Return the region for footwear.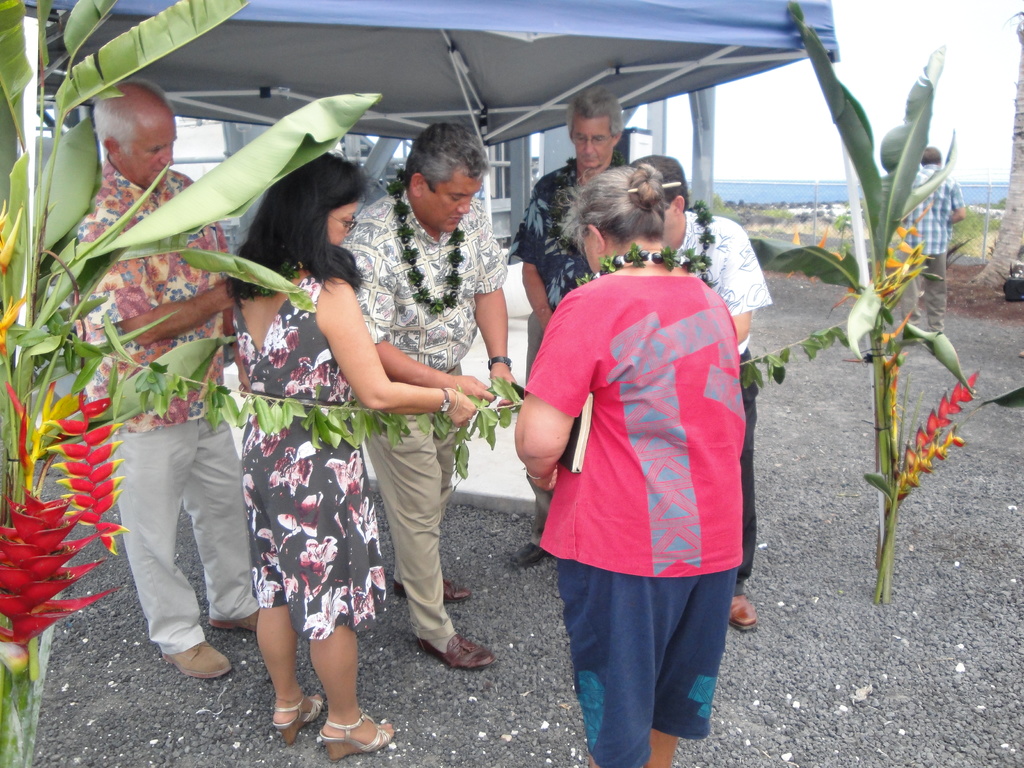
select_region(390, 574, 470, 602).
